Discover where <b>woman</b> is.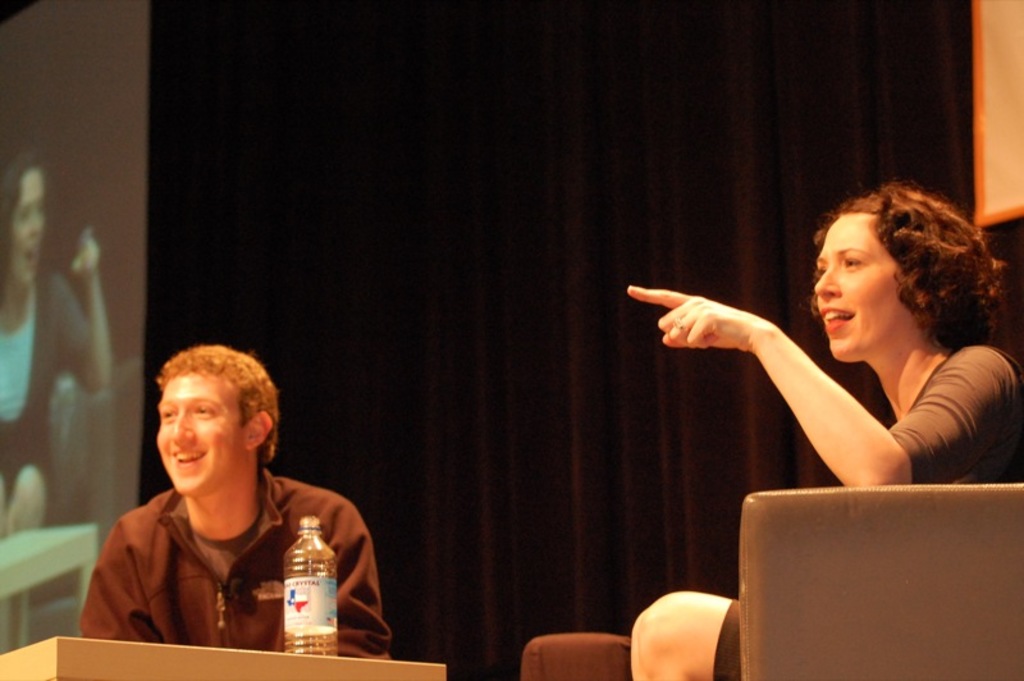
Discovered at box(727, 163, 1023, 509).
